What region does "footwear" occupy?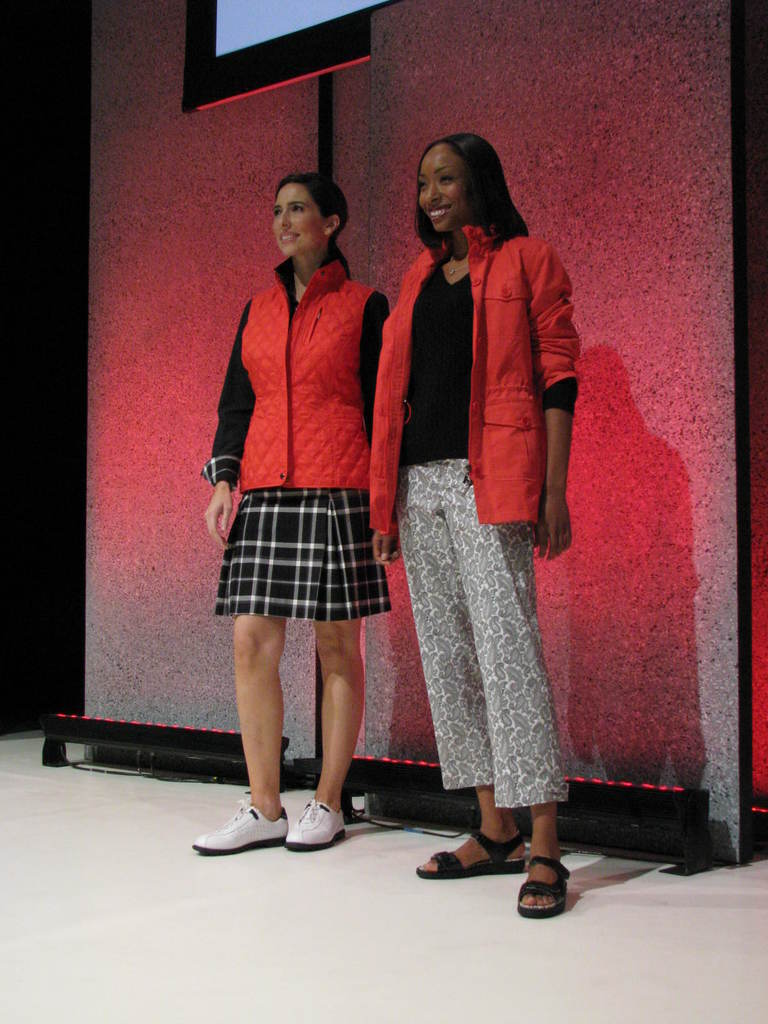
(413,813,535,877).
